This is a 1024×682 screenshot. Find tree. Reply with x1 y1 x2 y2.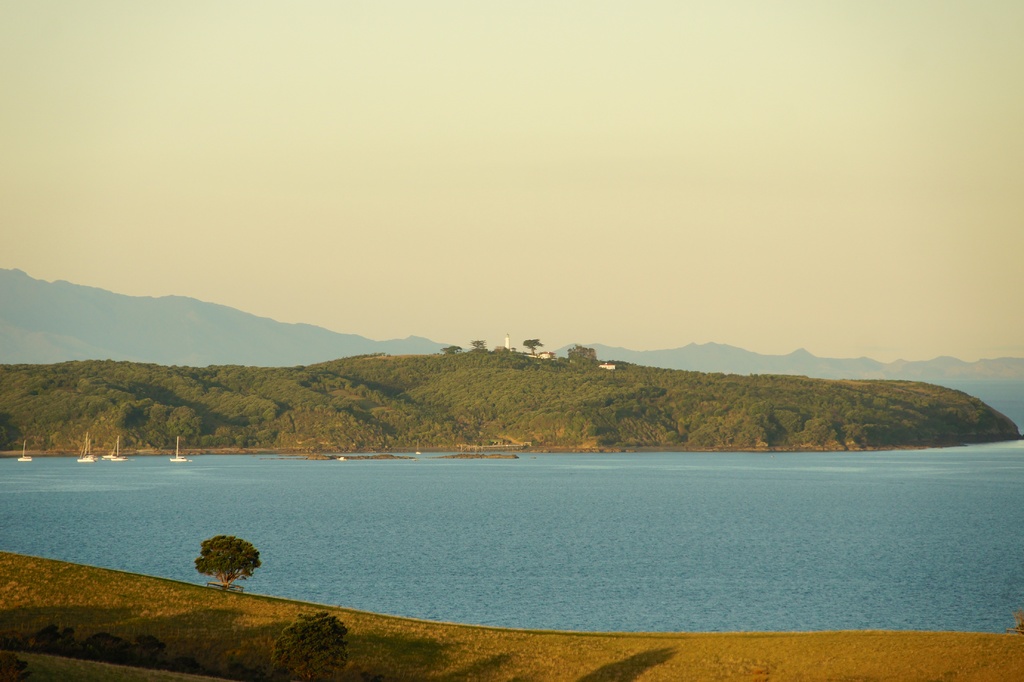
443 346 459 356.
